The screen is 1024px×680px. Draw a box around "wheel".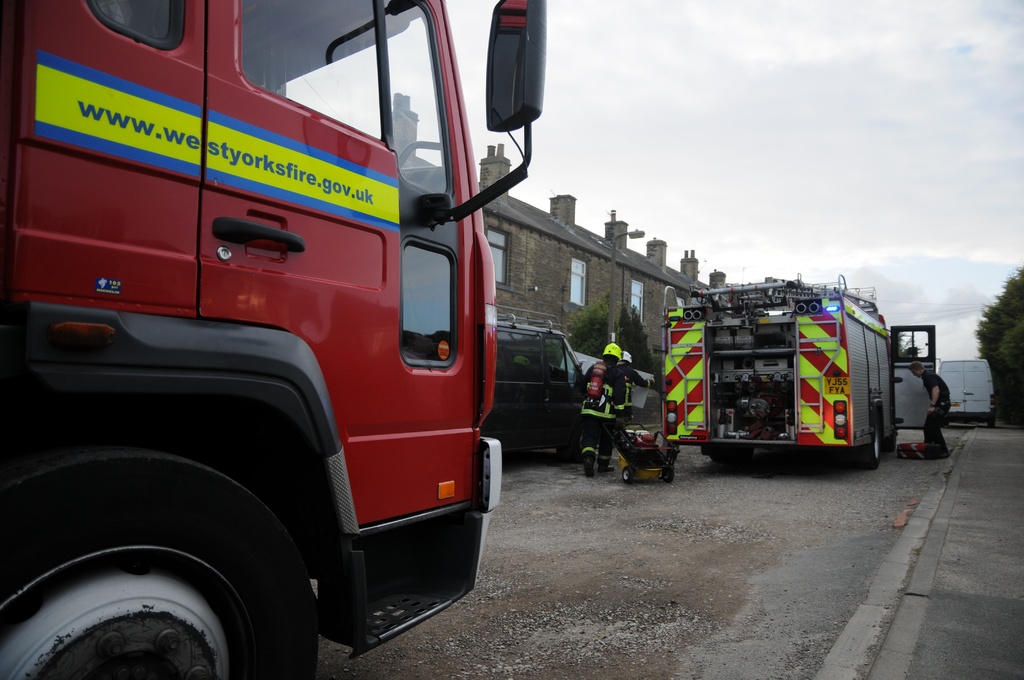
x1=580 y1=434 x2=600 y2=478.
